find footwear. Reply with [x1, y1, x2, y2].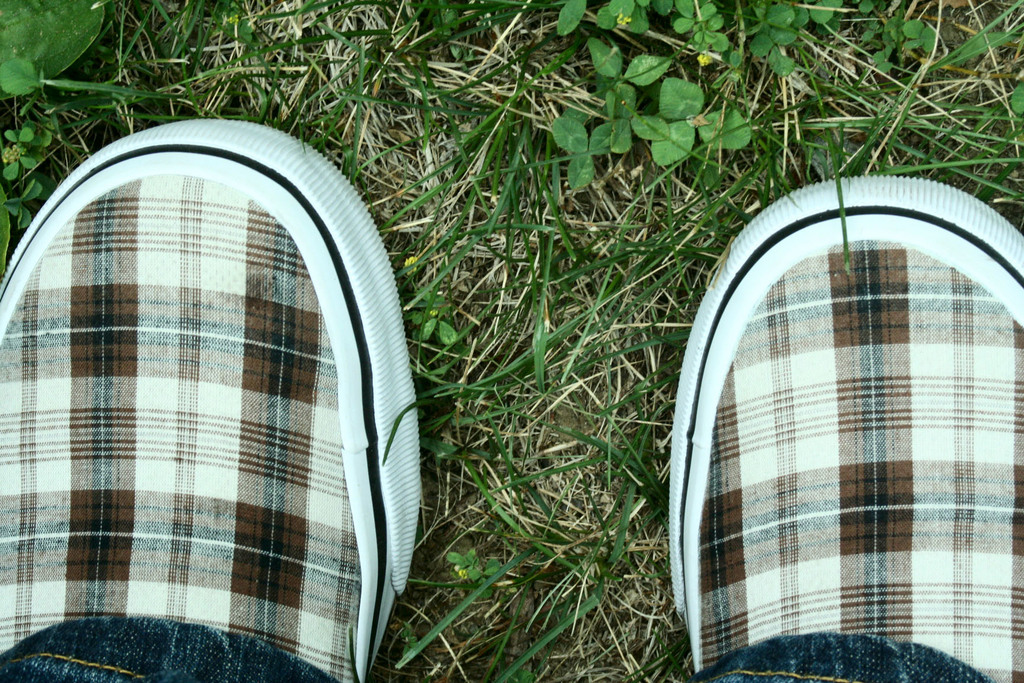
[669, 168, 1023, 682].
